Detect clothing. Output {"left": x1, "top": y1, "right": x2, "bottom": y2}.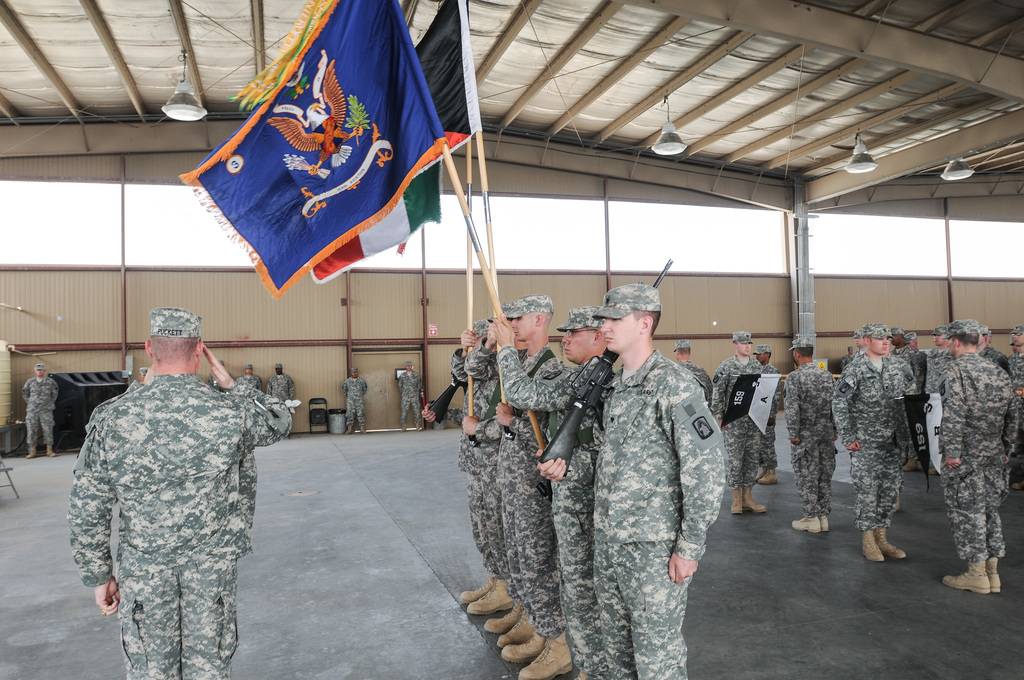
{"left": 14, "top": 373, "right": 58, "bottom": 439}.
